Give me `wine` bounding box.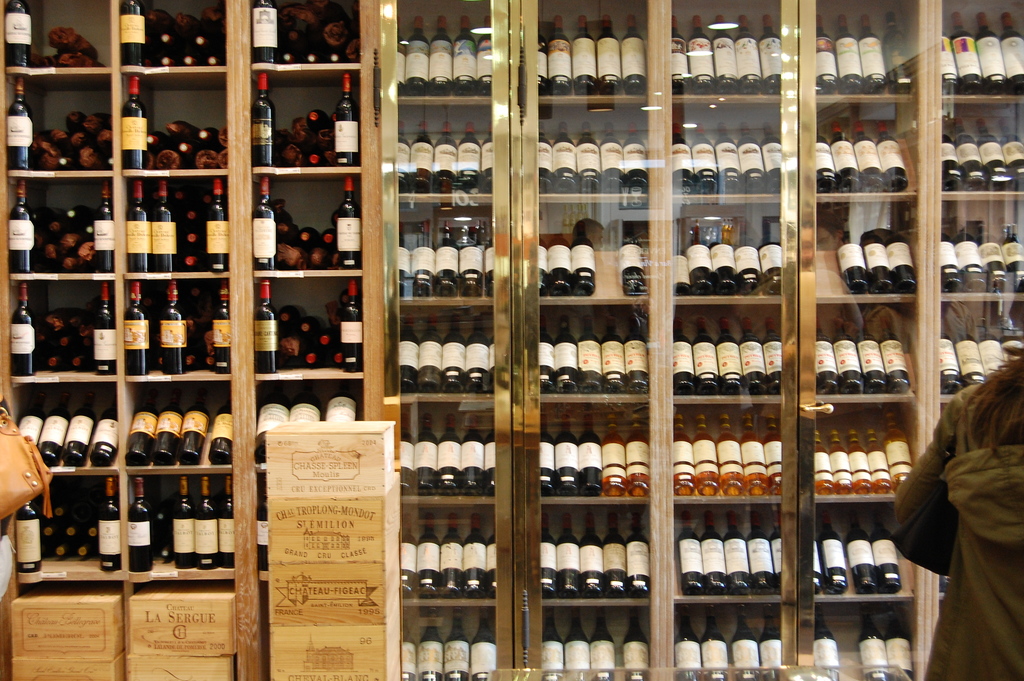
BBox(470, 605, 496, 680).
